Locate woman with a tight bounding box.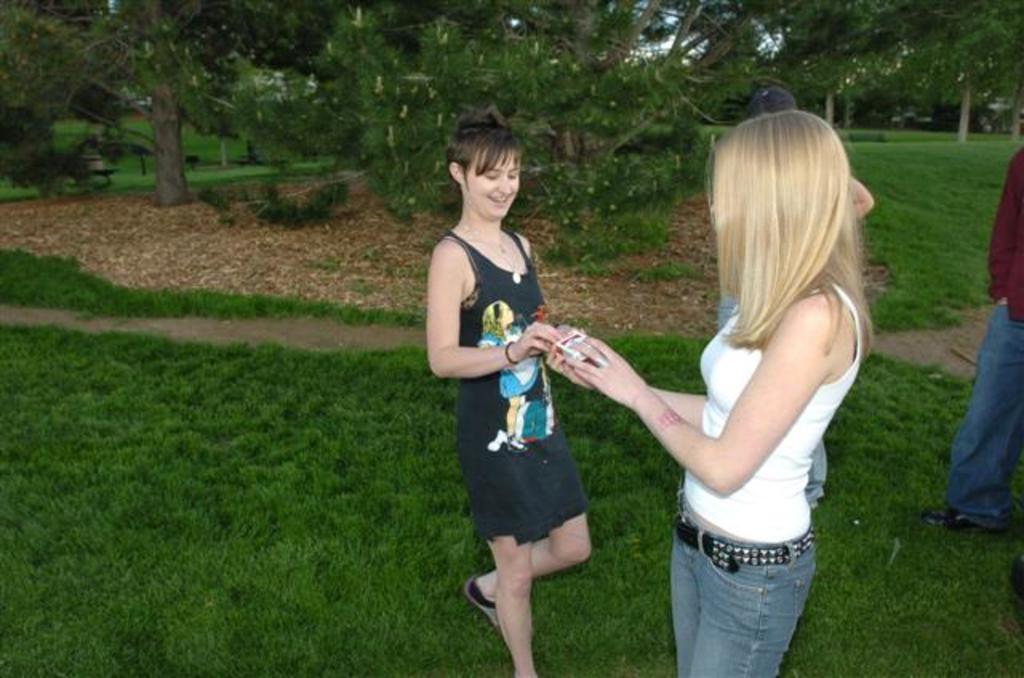
{"x1": 422, "y1": 104, "x2": 597, "y2": 676}.
